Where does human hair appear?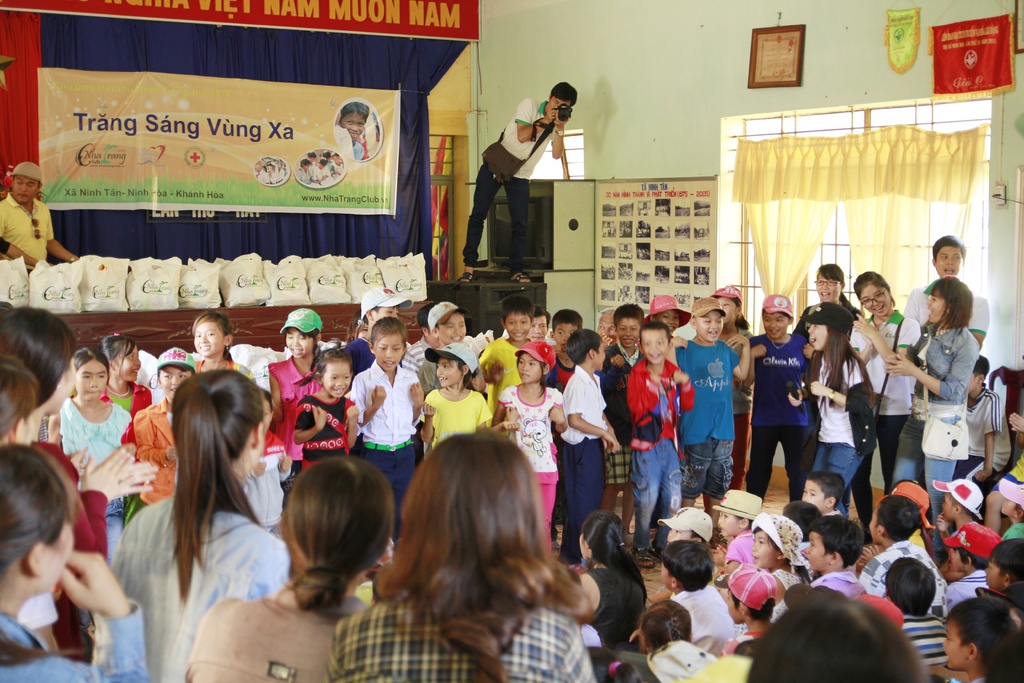
Appears at 986/541/1023/585.
